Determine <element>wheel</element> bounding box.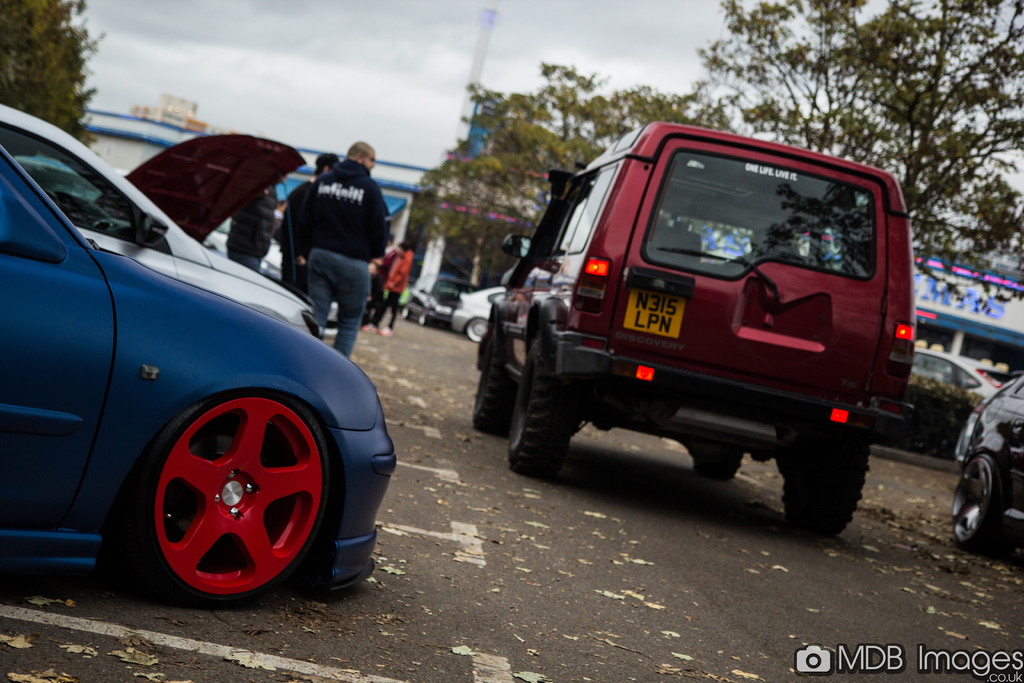
Determined: <region>465, 318, 487, 342</region>.
